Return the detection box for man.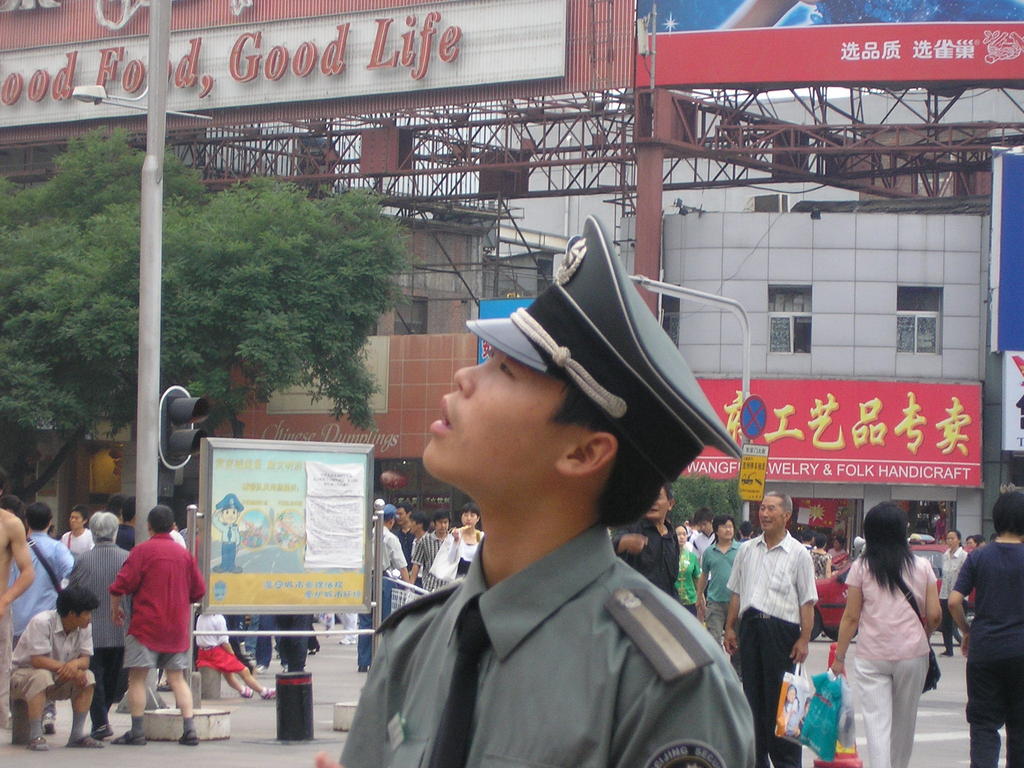
{"x1": 103, "y1": 500, "x2": 207, "y2": 747}.
